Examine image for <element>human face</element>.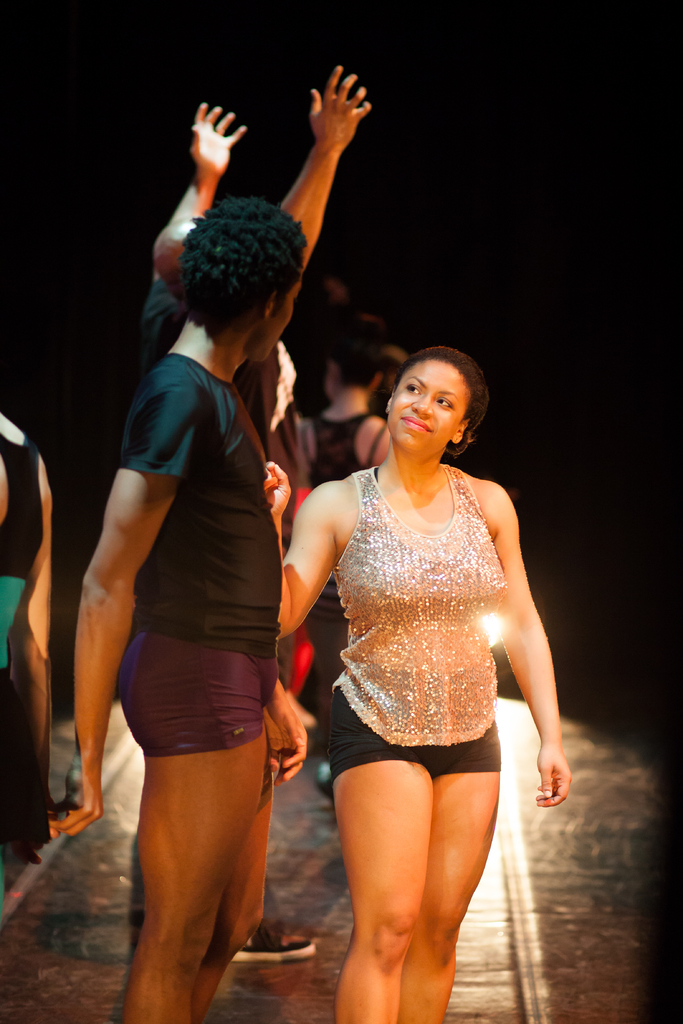
Examination result: Rect(388, 358, 470, 454).
